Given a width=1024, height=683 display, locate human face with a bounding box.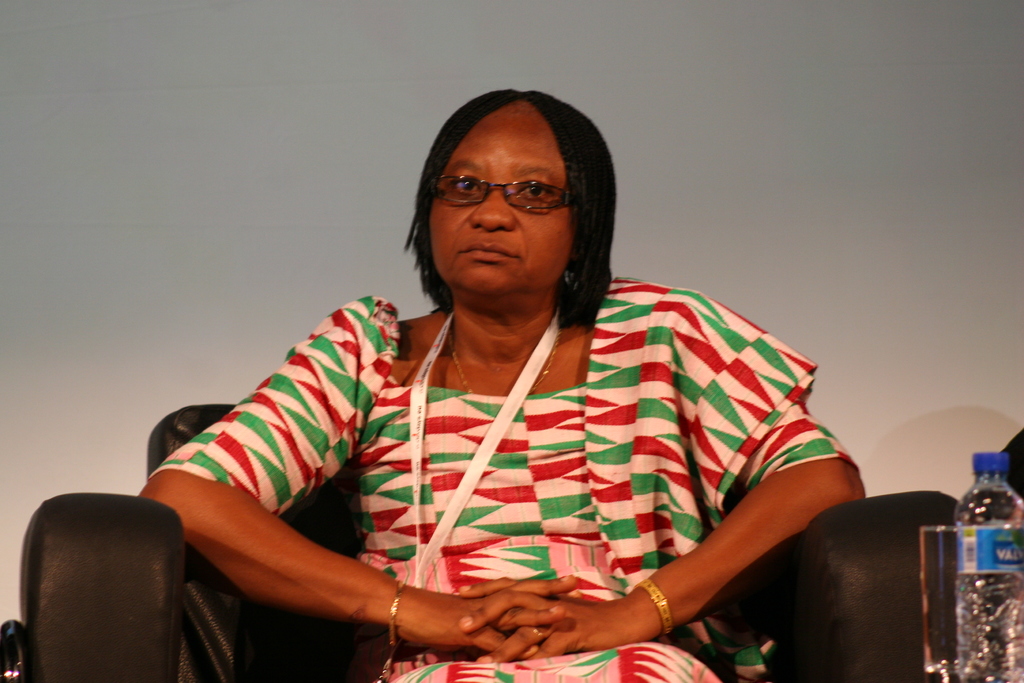
Located: bbox(429, 108, 572, 299).
